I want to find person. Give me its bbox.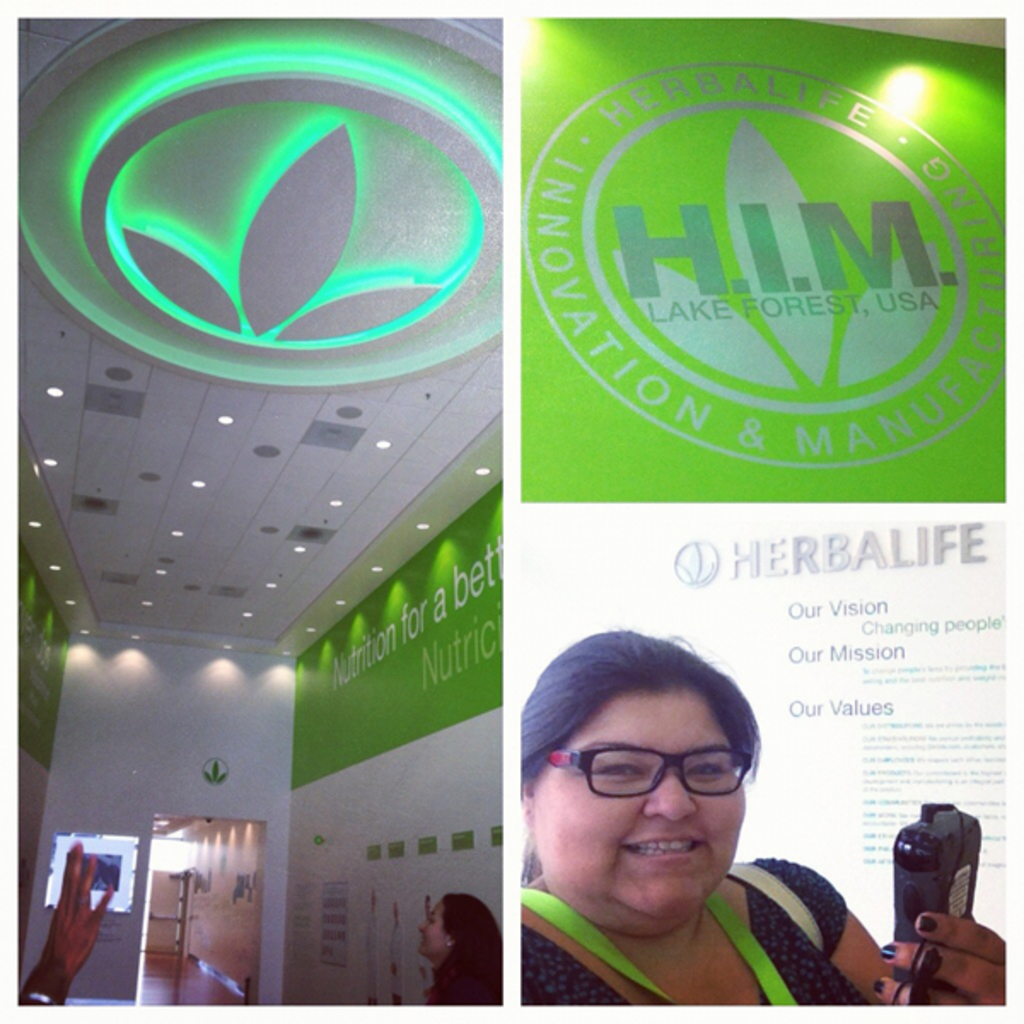
{"left": 524, "top": 628, "right": 1005, "bottom": 1007}.
